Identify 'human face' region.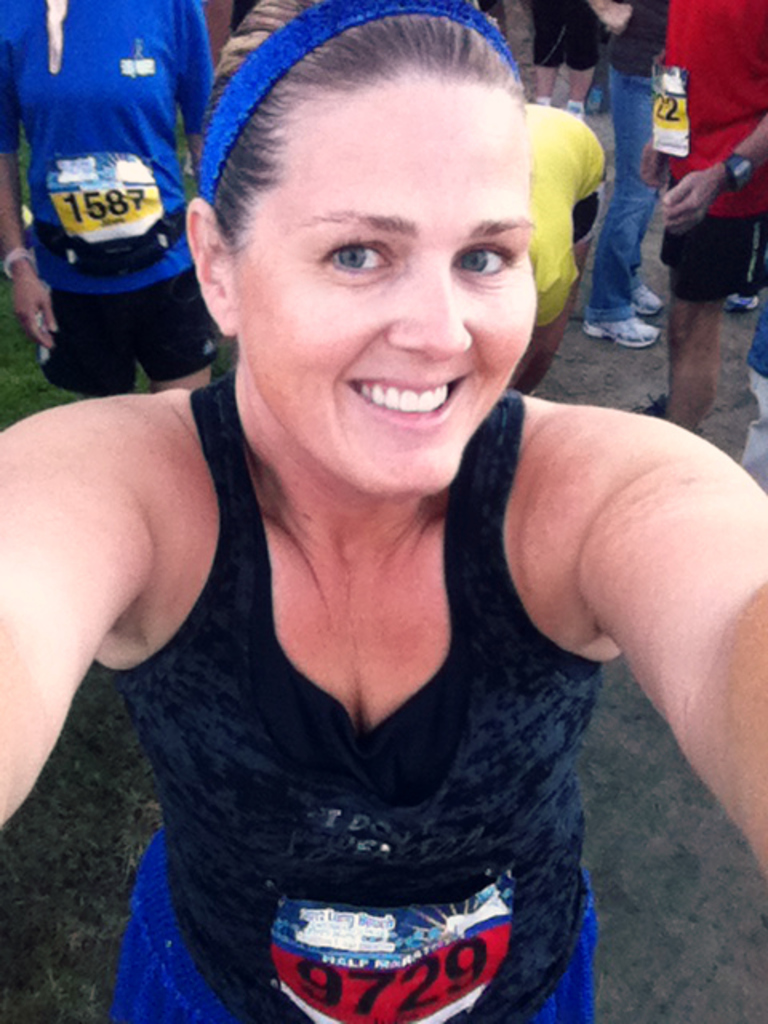
Region: (221, 83, 539, 493).
